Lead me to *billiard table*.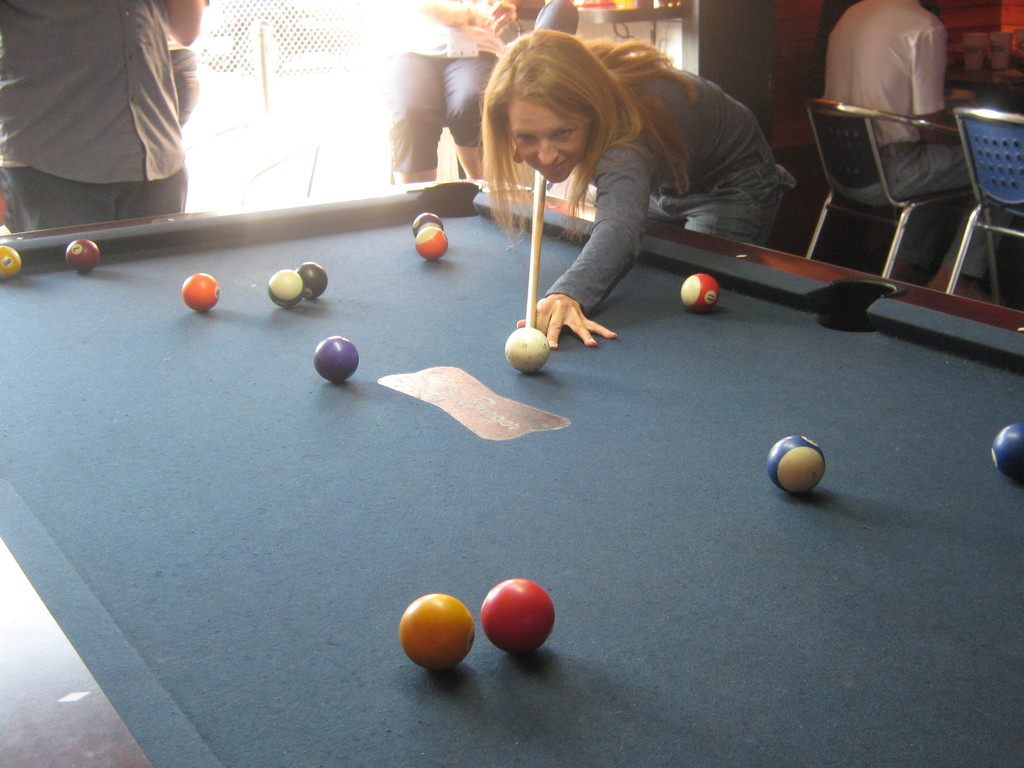
Lead to 0/182/1023/767.
